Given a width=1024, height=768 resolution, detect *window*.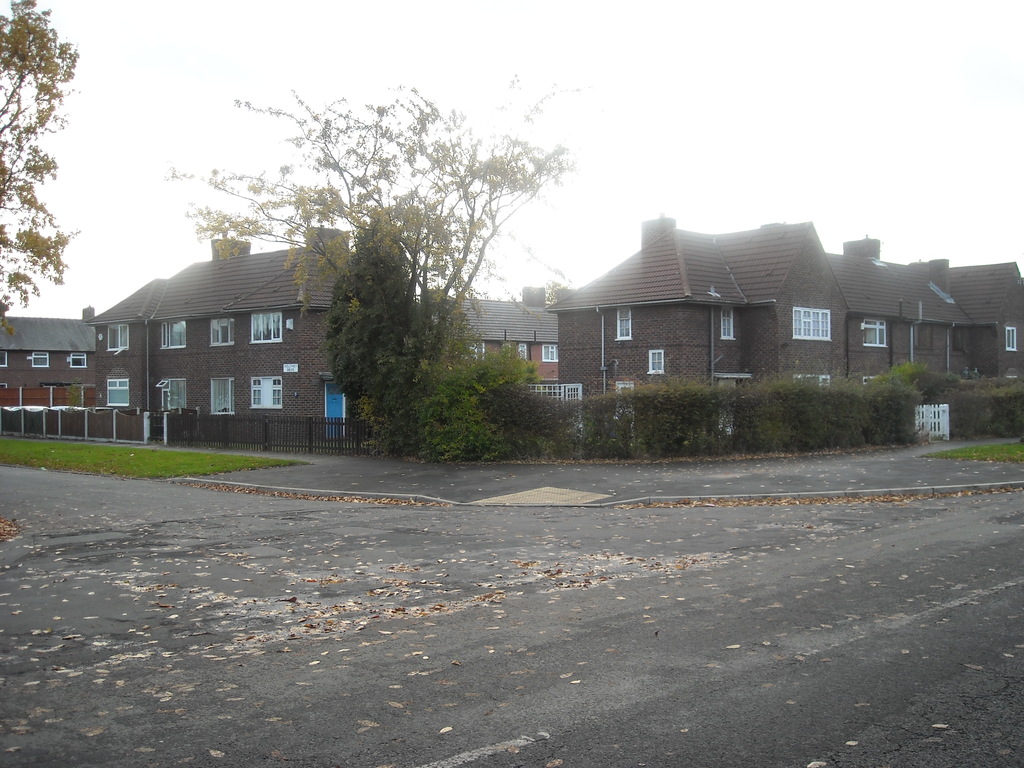
x1=68 y1=352 x2=86 y2=368.
